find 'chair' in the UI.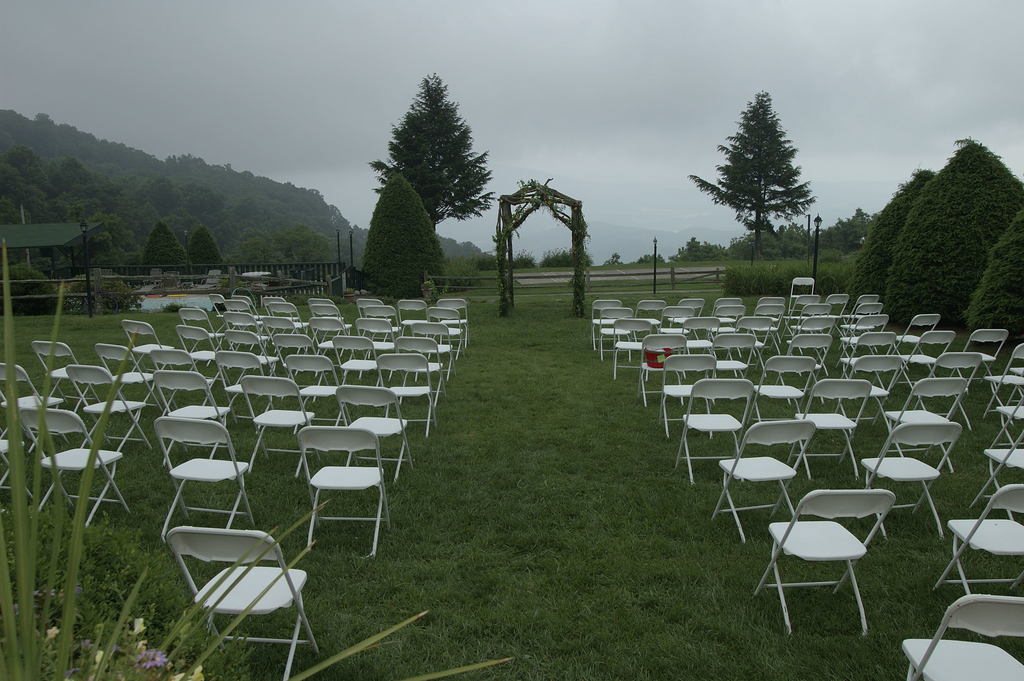
UI element at crop(763, 477, 899, 648).
